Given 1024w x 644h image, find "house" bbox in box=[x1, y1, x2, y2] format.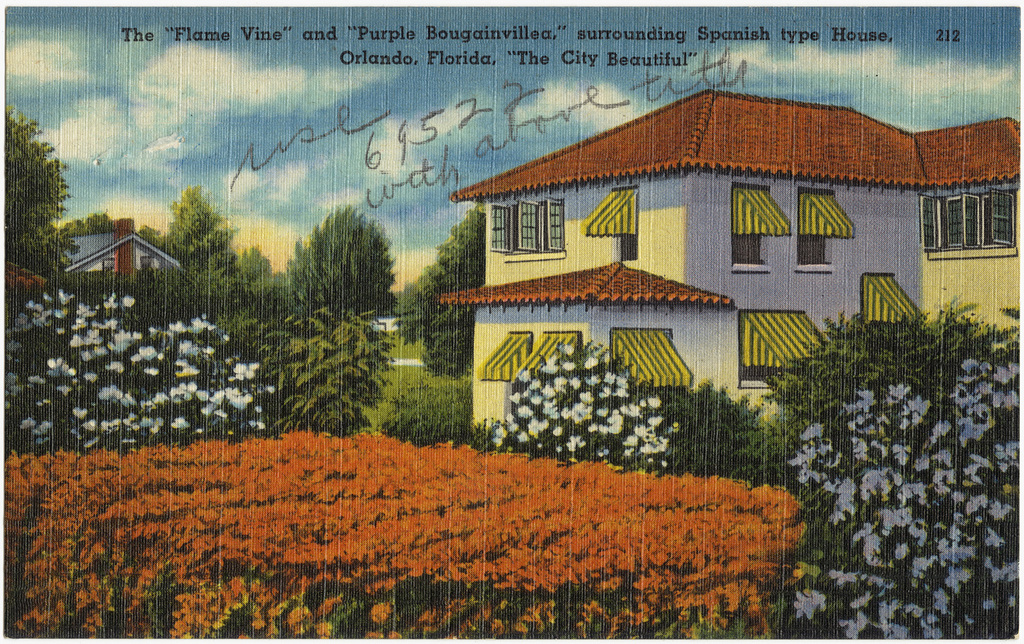
box=[9, 246, 42, 337].
